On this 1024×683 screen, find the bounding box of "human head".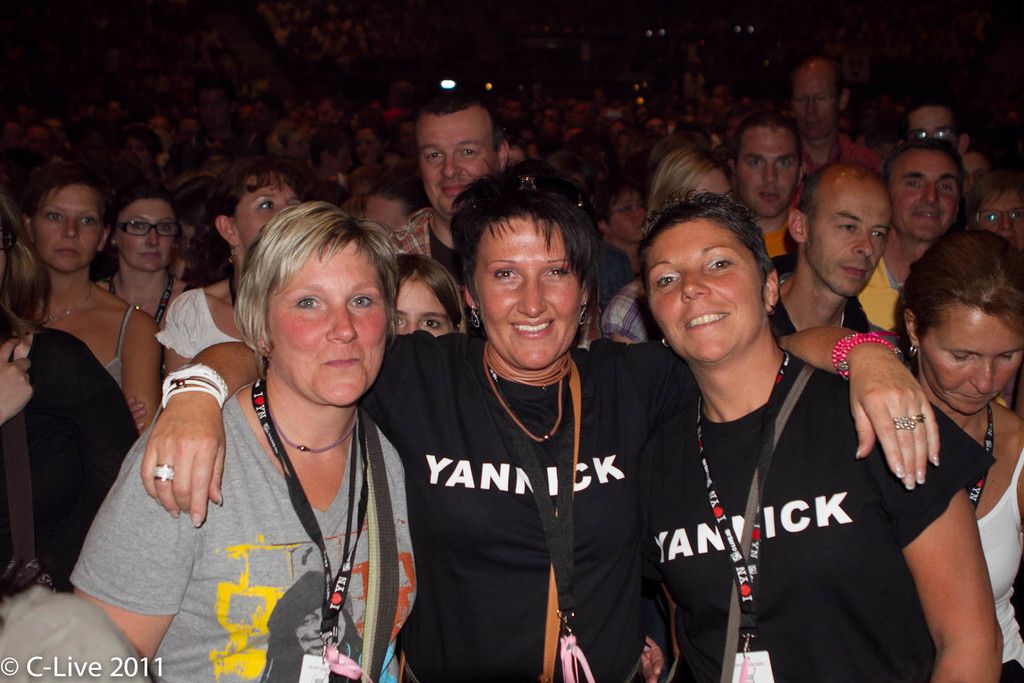
Bounding box: (x1=321, y1=136, x2=350, y2=178).
